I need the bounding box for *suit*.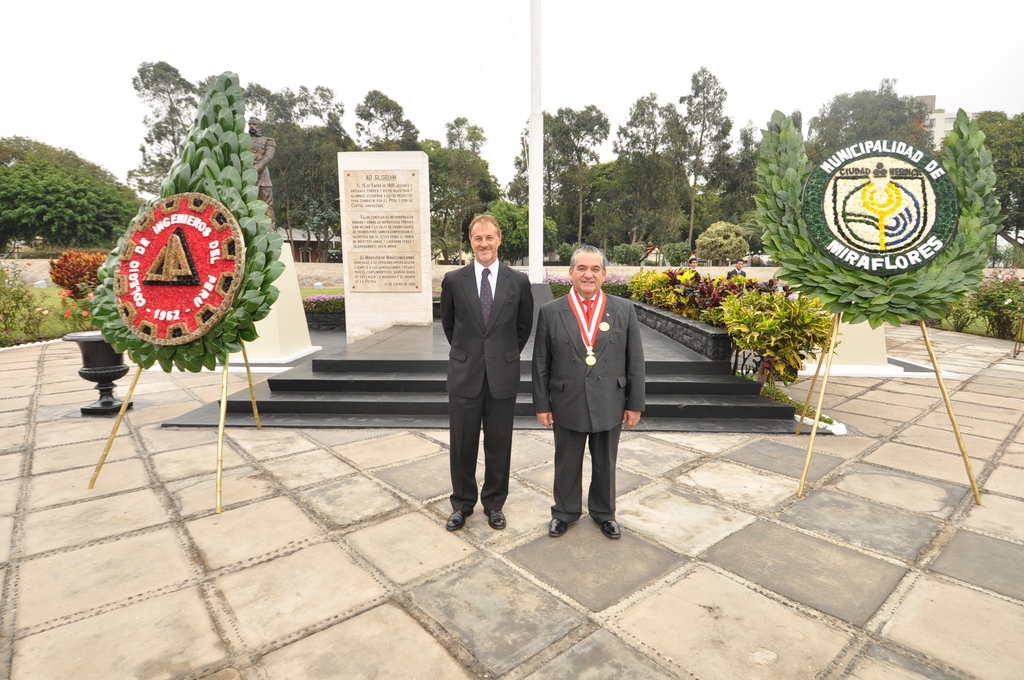
Here it is: rect(530, 290, 646, 524).
